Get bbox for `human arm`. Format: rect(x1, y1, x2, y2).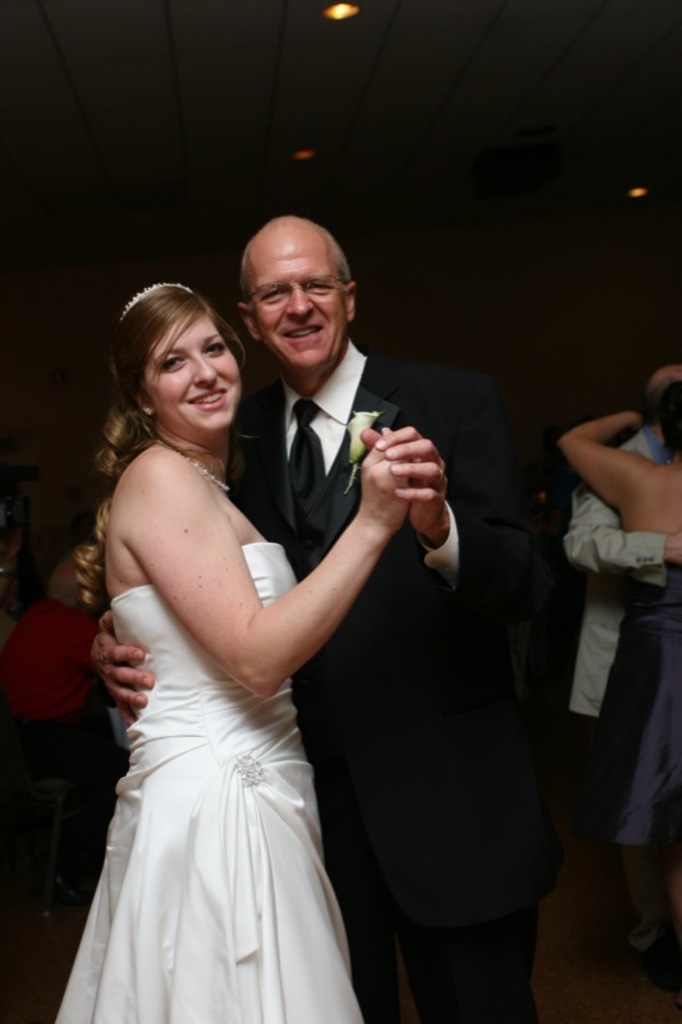
rect(79, 582, 147, 719).
